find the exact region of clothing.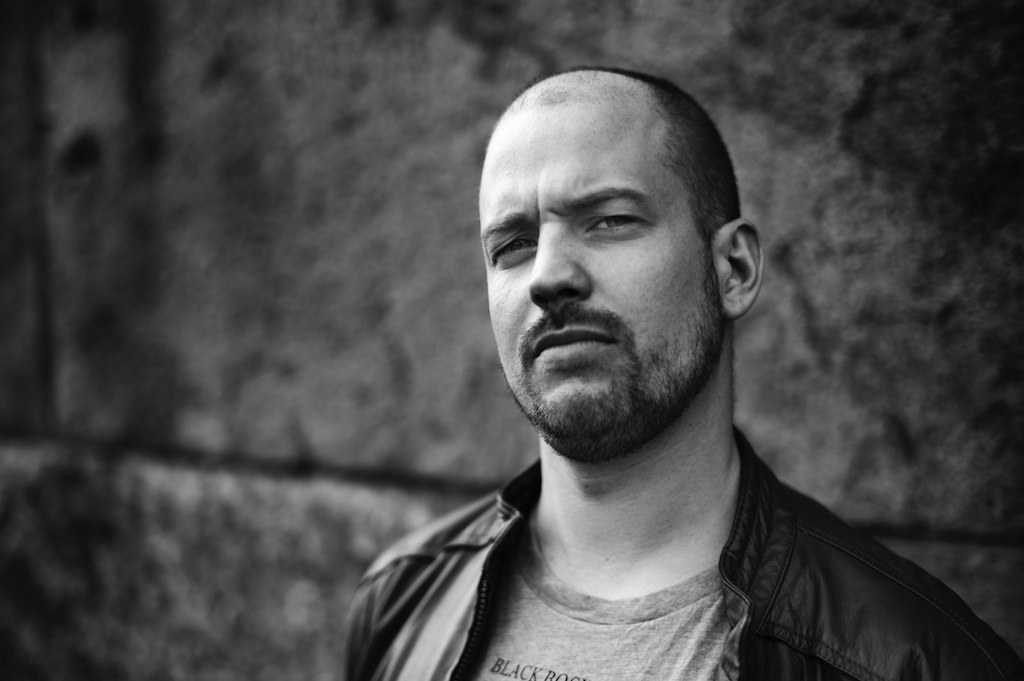
Exact region: select_region(328, 463, 1017, 680).
